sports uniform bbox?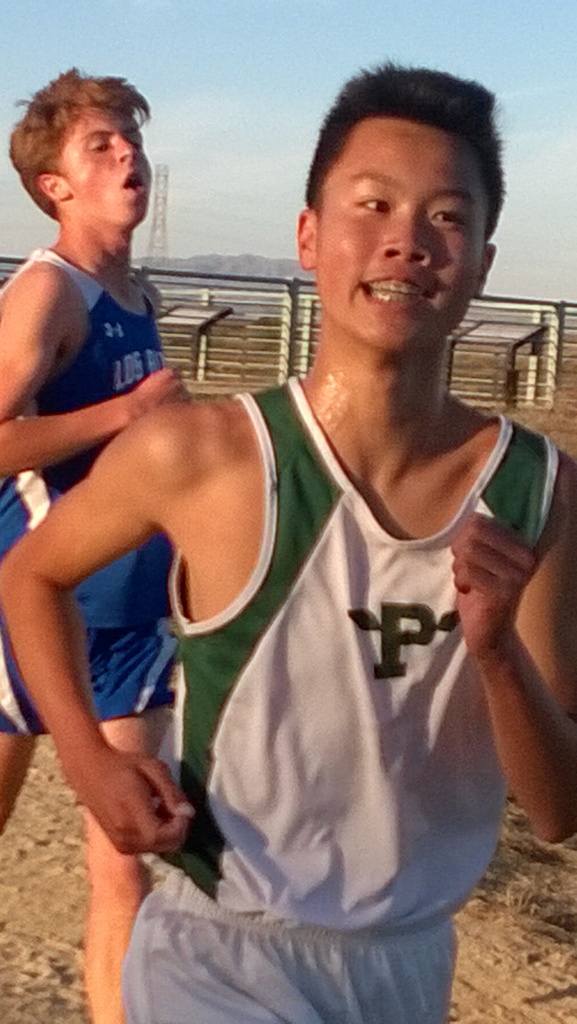
[190,296,565,929]
